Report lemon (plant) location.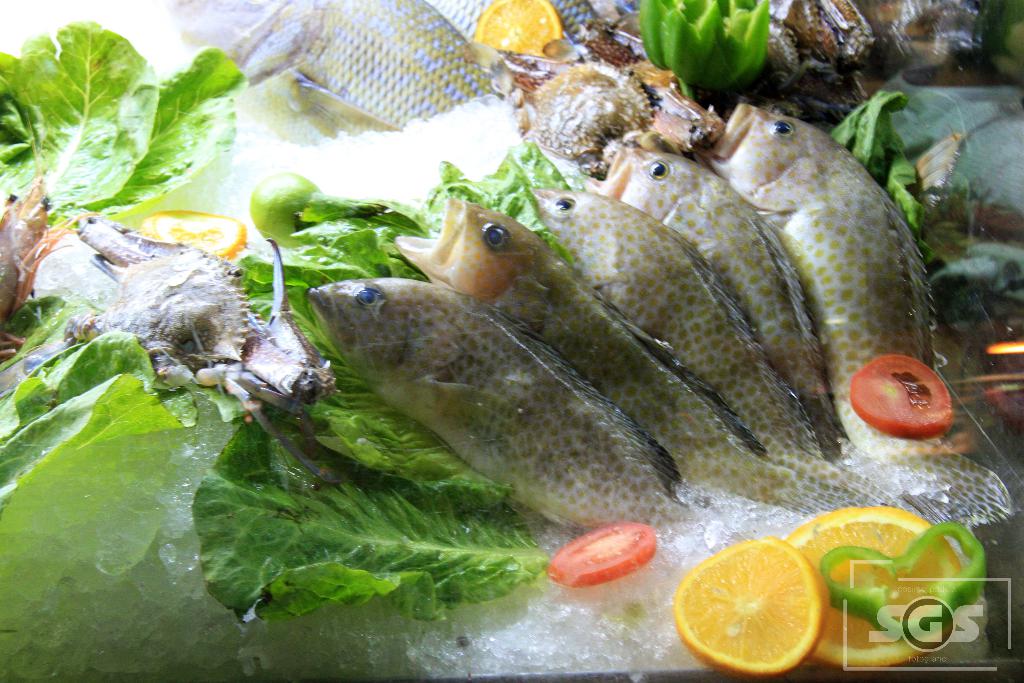
Report: (669,538,824,680).
